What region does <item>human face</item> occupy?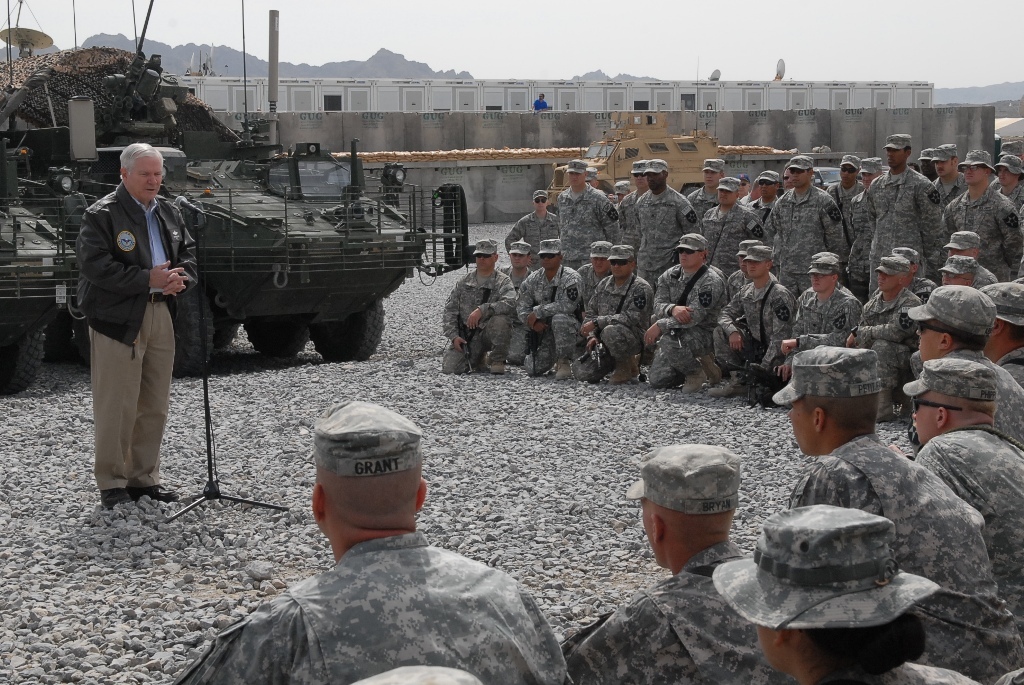
region(533, 196, 547, 207).
